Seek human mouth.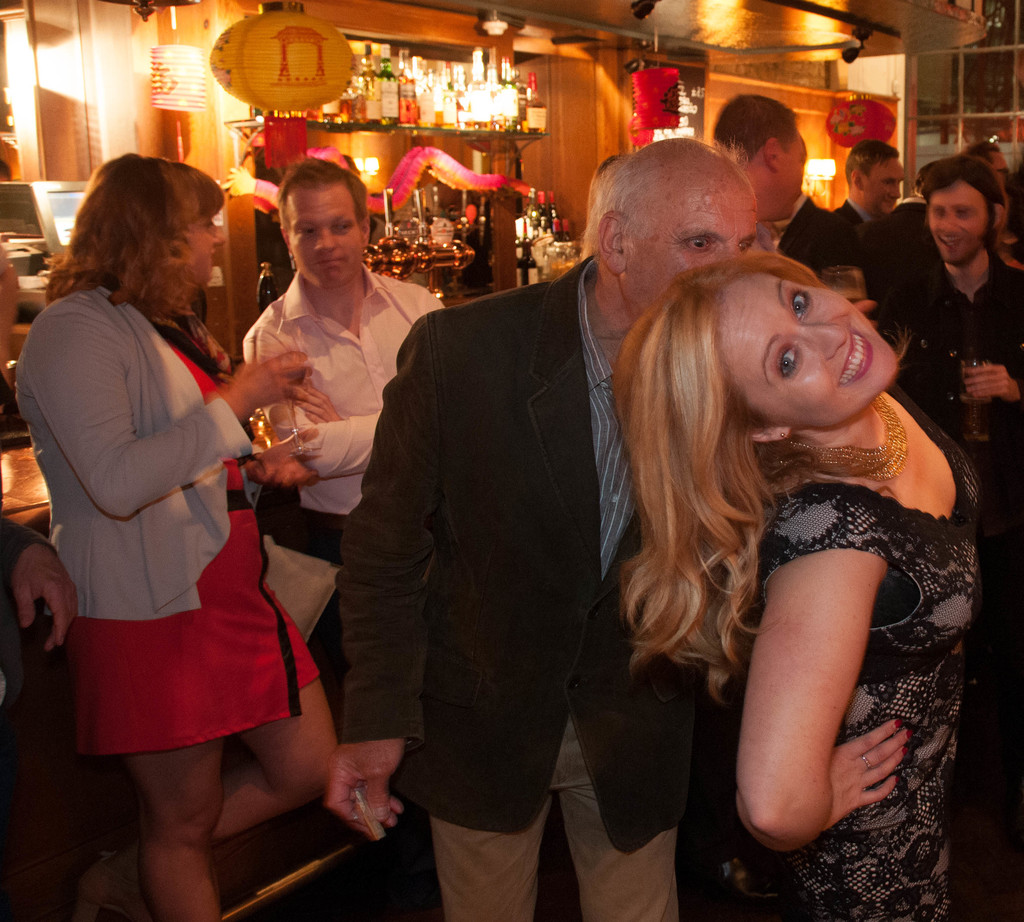
box(831, 320, 877, 389).
